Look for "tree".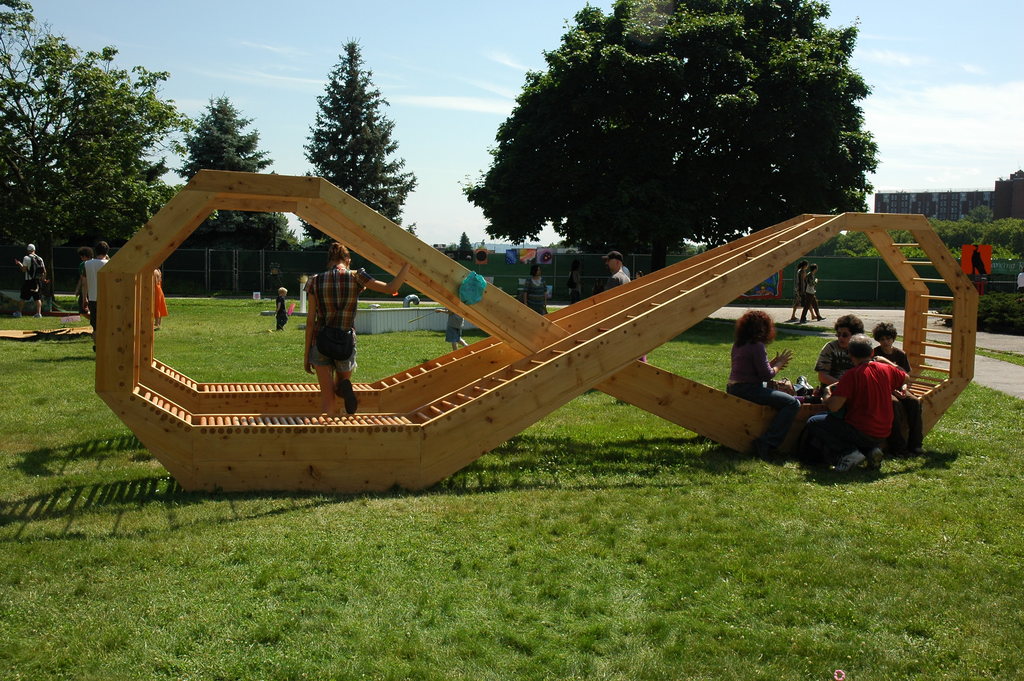
Found: [x1=454, y1=0, x2=890, y2=277].
